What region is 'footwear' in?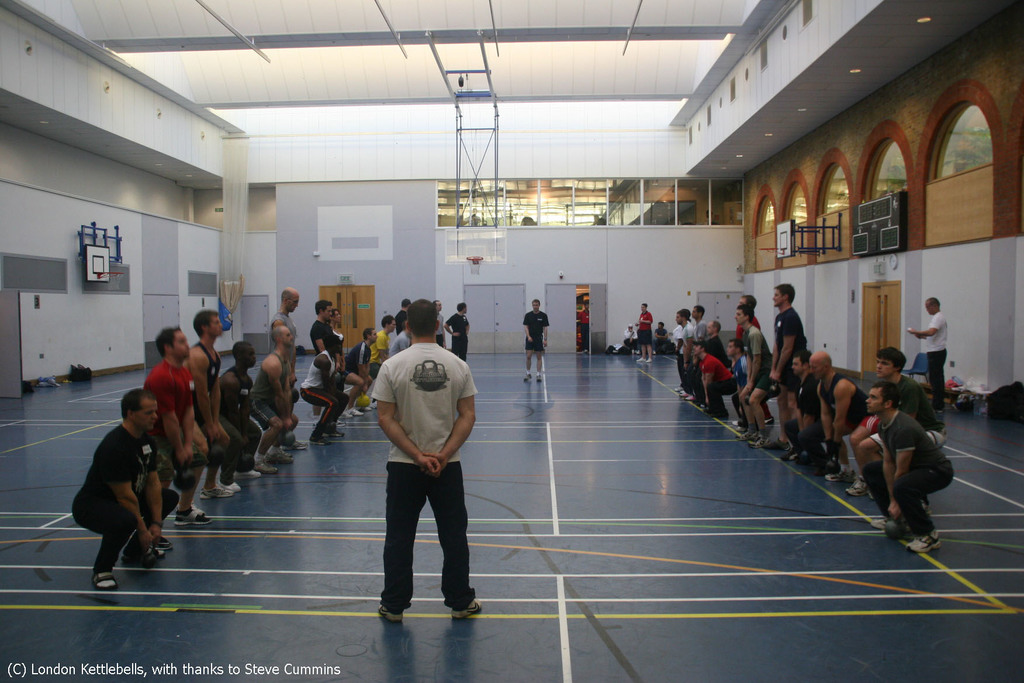
x1=522, y1=372, x2=532, y2=384.
